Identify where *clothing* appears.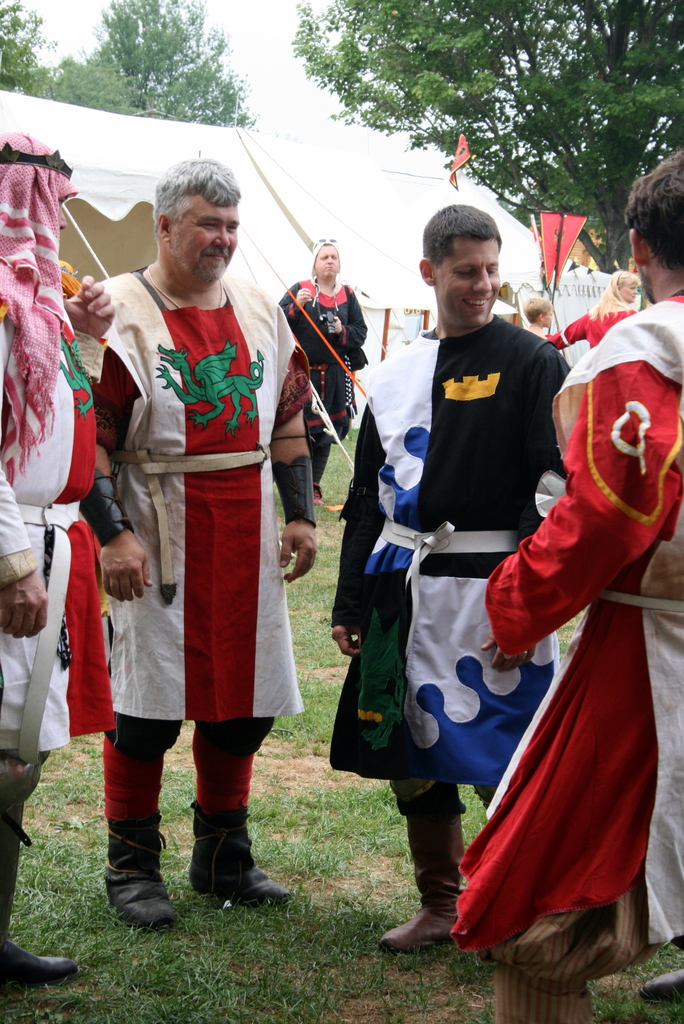
Appears at BBox(0, 128, 108, 781).
